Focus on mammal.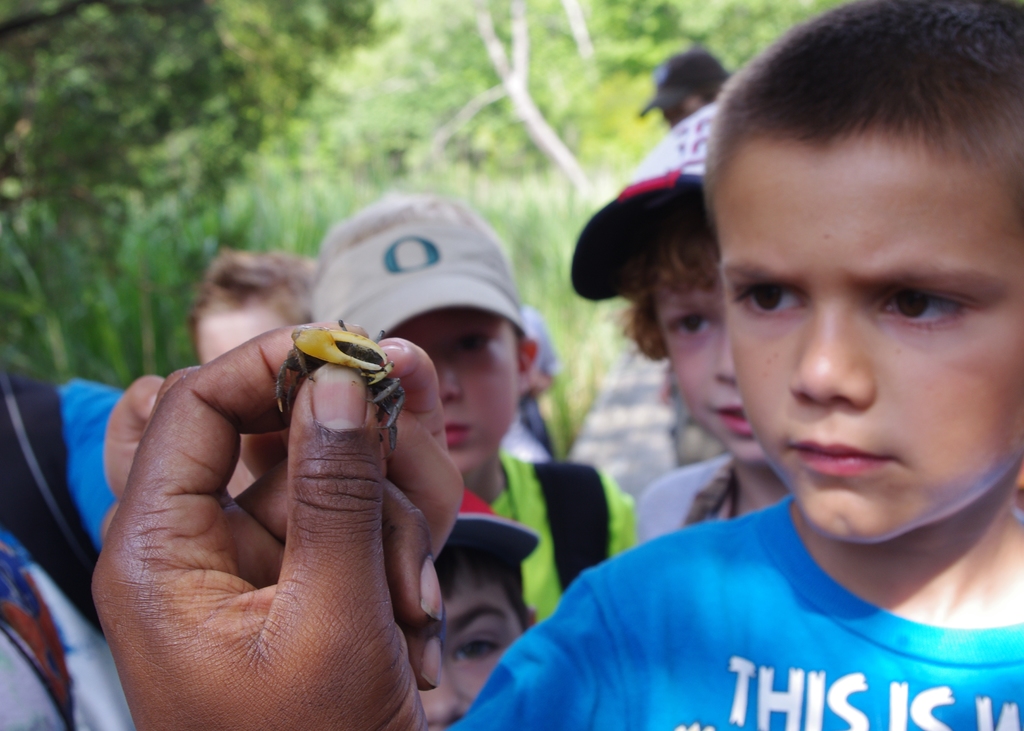
Focused at locate(0, 369, 138, 730).
